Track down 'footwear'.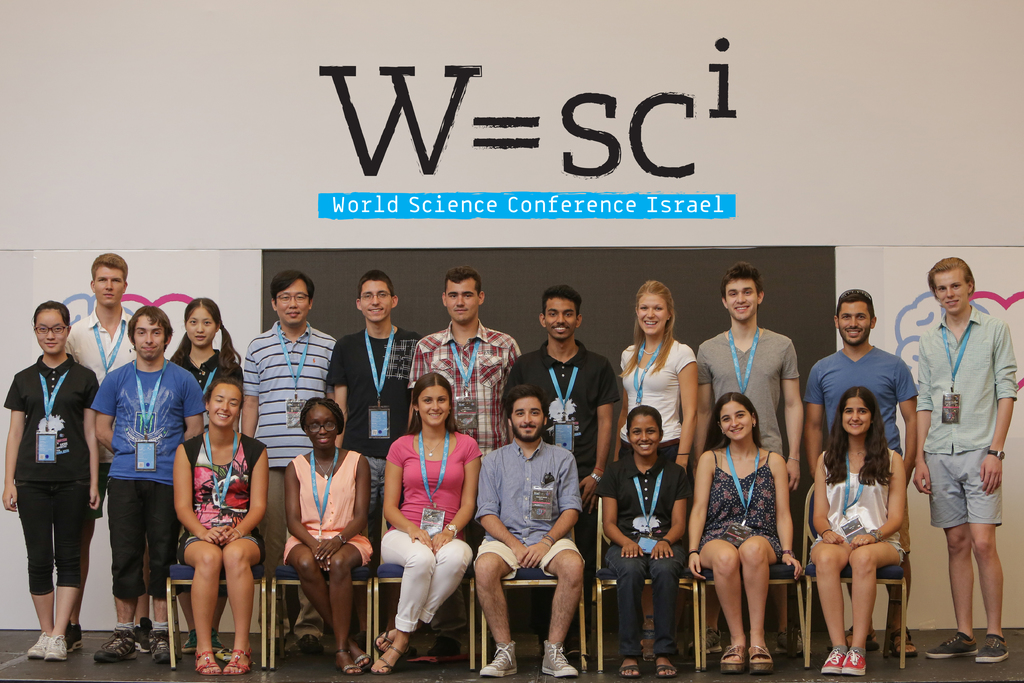
Tracked to 197, 641, 214, 677.
